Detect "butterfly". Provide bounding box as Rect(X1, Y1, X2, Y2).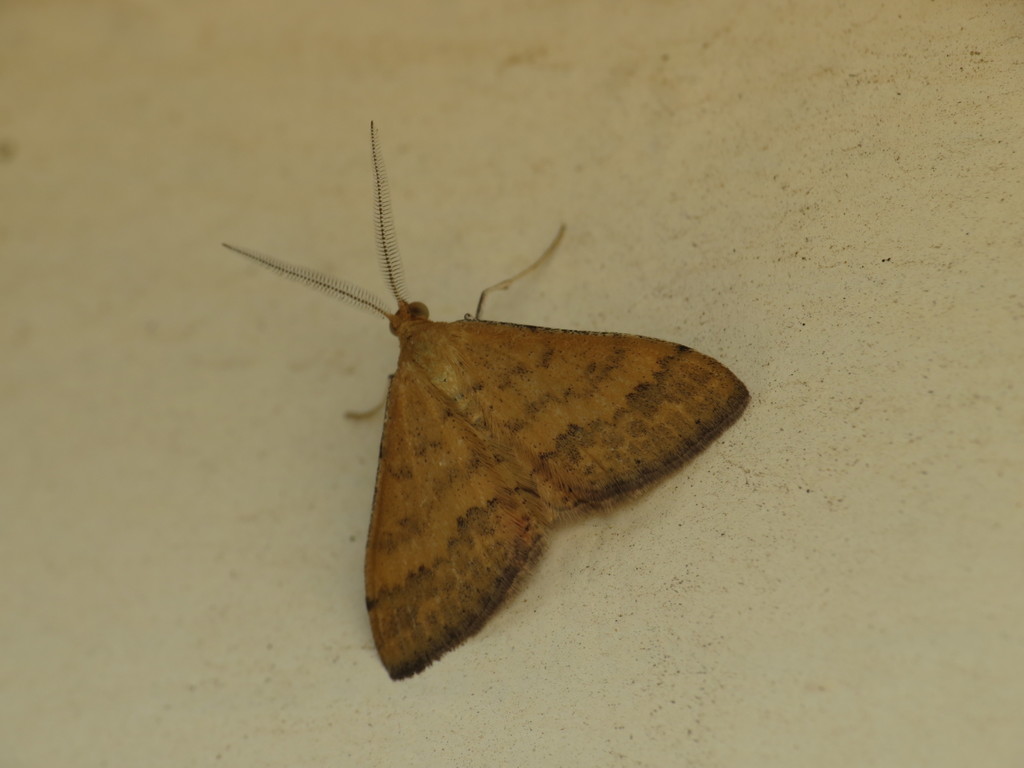
Rect(249, 135, 750, 672).
